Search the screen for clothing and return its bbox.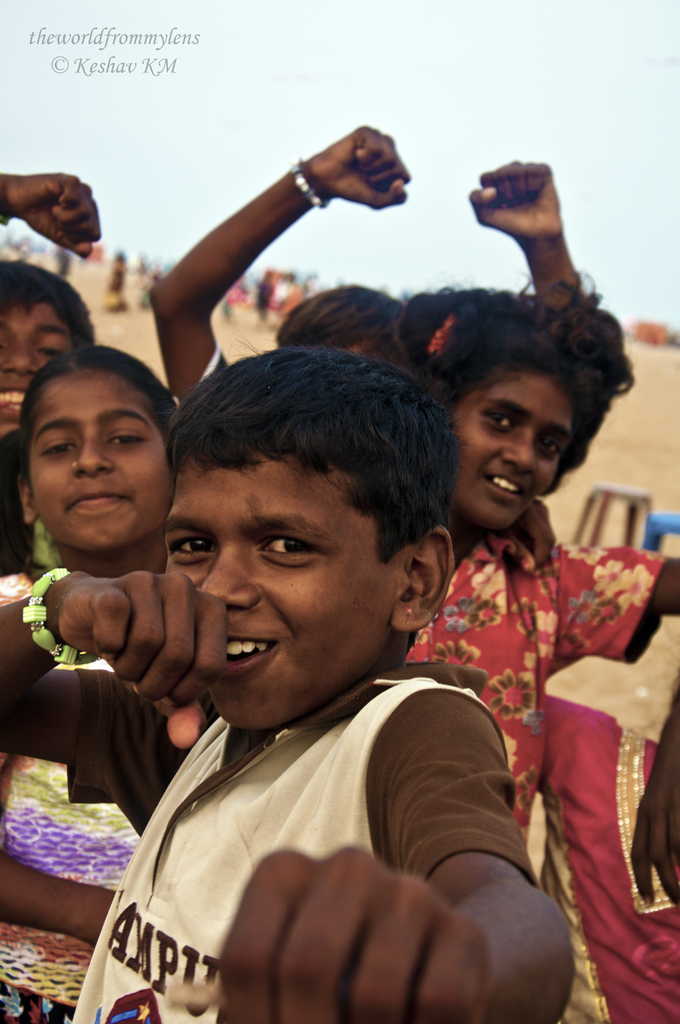
Found: <box>0,567,143,1023</box>.
